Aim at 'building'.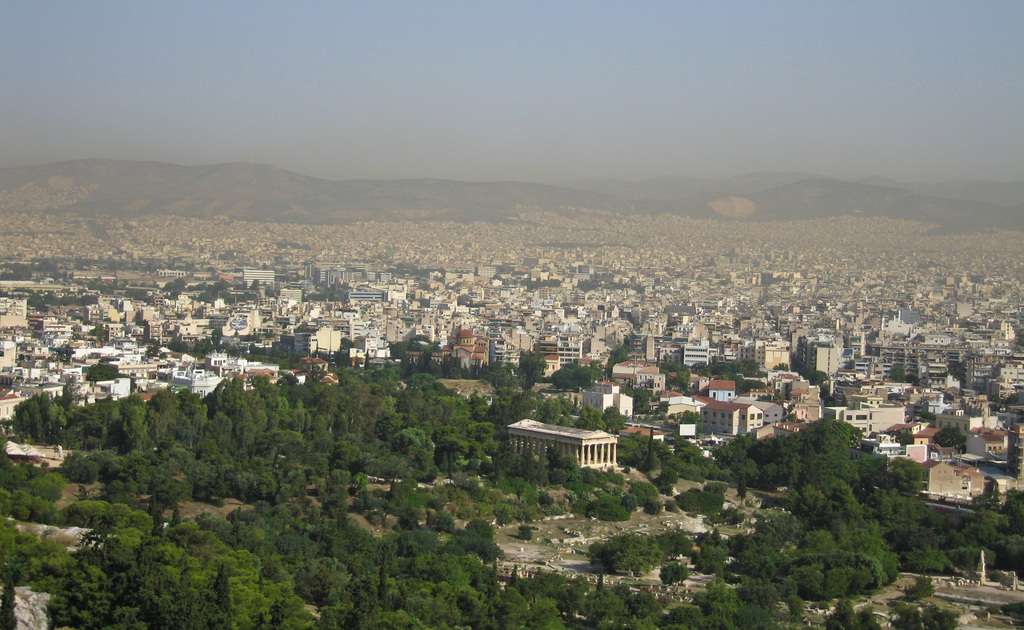
Aimed at detection(825, 406, 908, 438).
